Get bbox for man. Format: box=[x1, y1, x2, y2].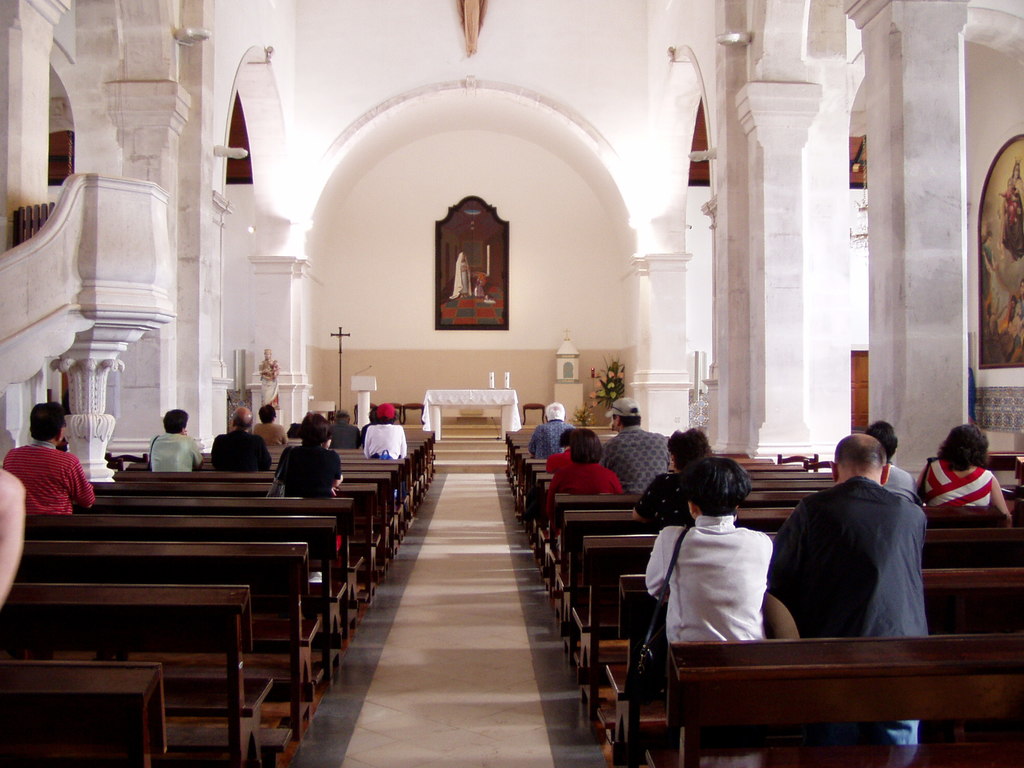
box=[604, 399, 675, 495].
